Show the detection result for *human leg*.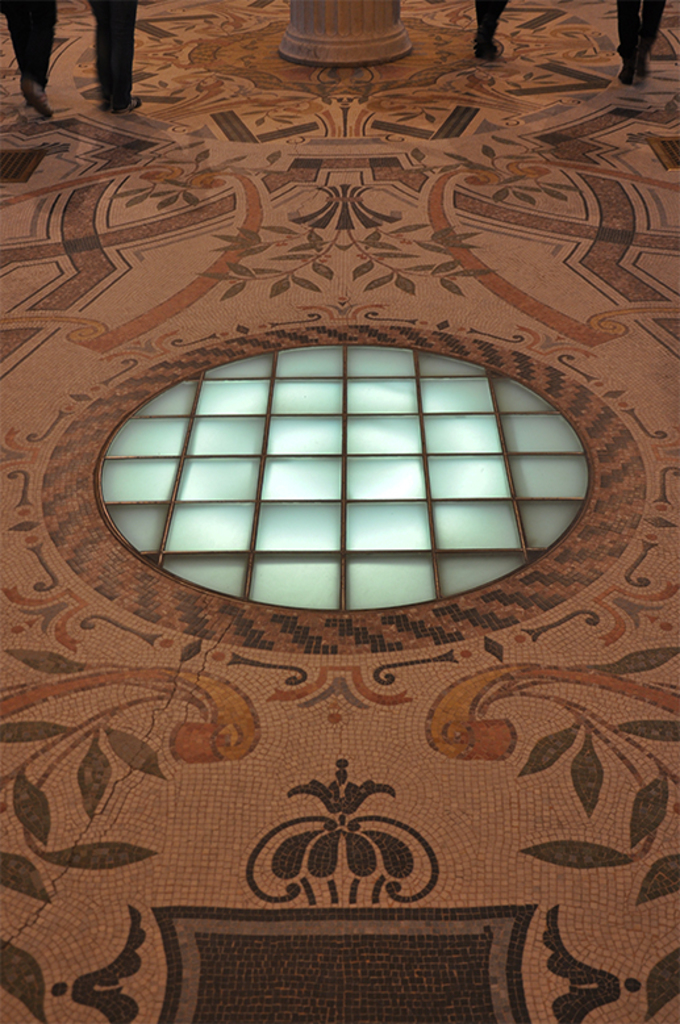
select_region(471, 3, 506, 53).
